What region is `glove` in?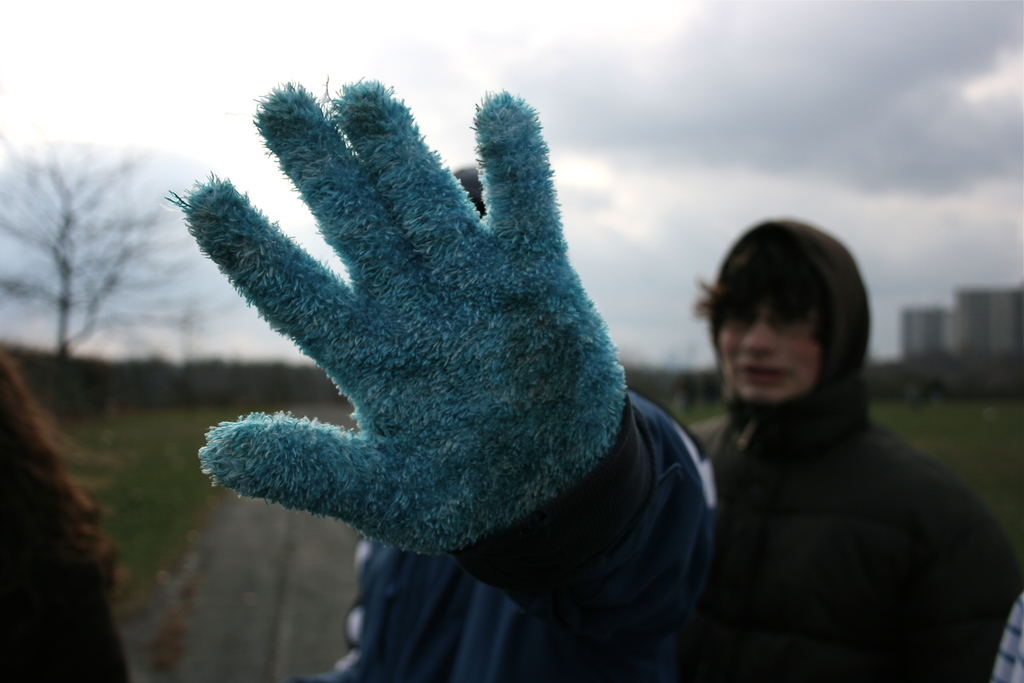
left=157, top=71, right=623, bottom=563.
